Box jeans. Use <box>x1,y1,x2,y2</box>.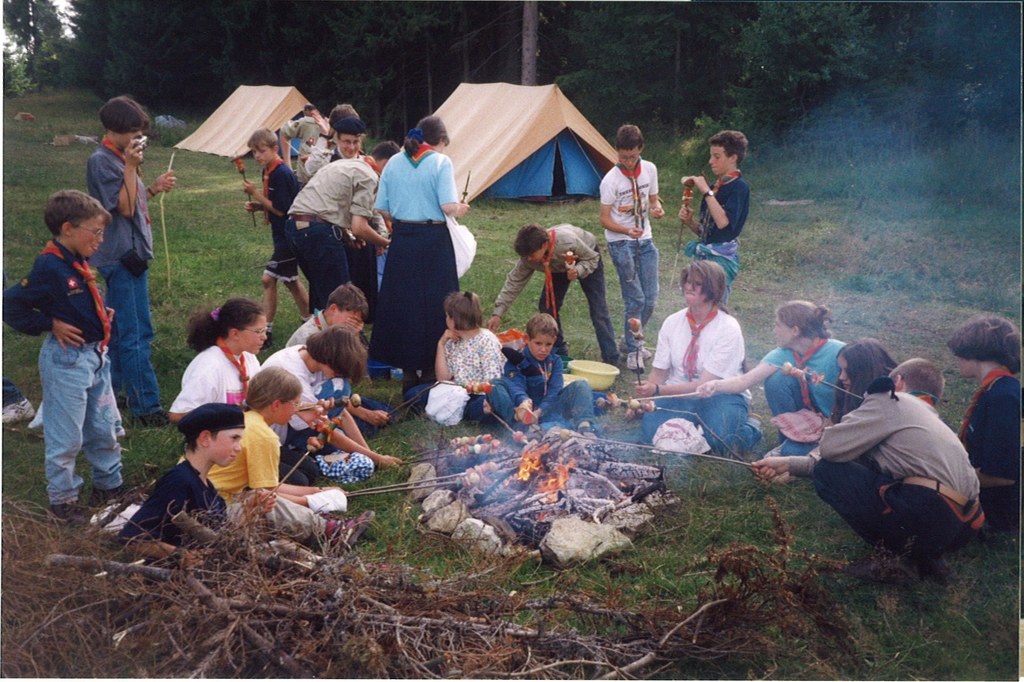
<box>102,267,164,420</box>.
